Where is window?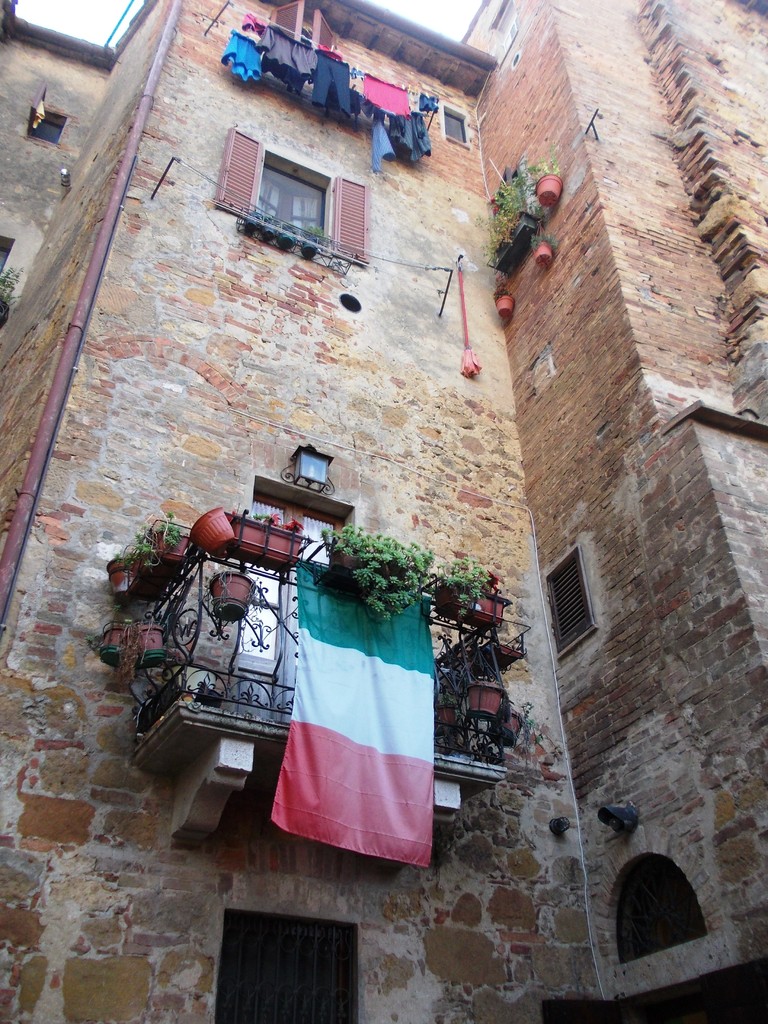
BBox(236, 120, 367, 233).
